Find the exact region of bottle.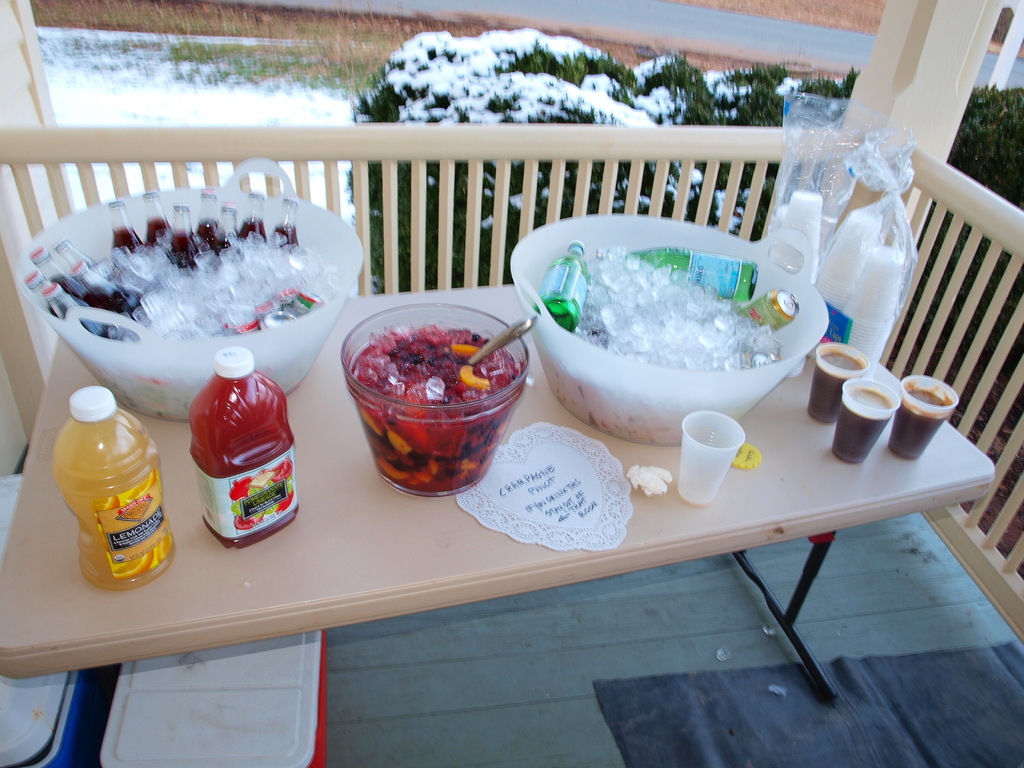
Exact region: Rect(25, 267, 47, 299).
